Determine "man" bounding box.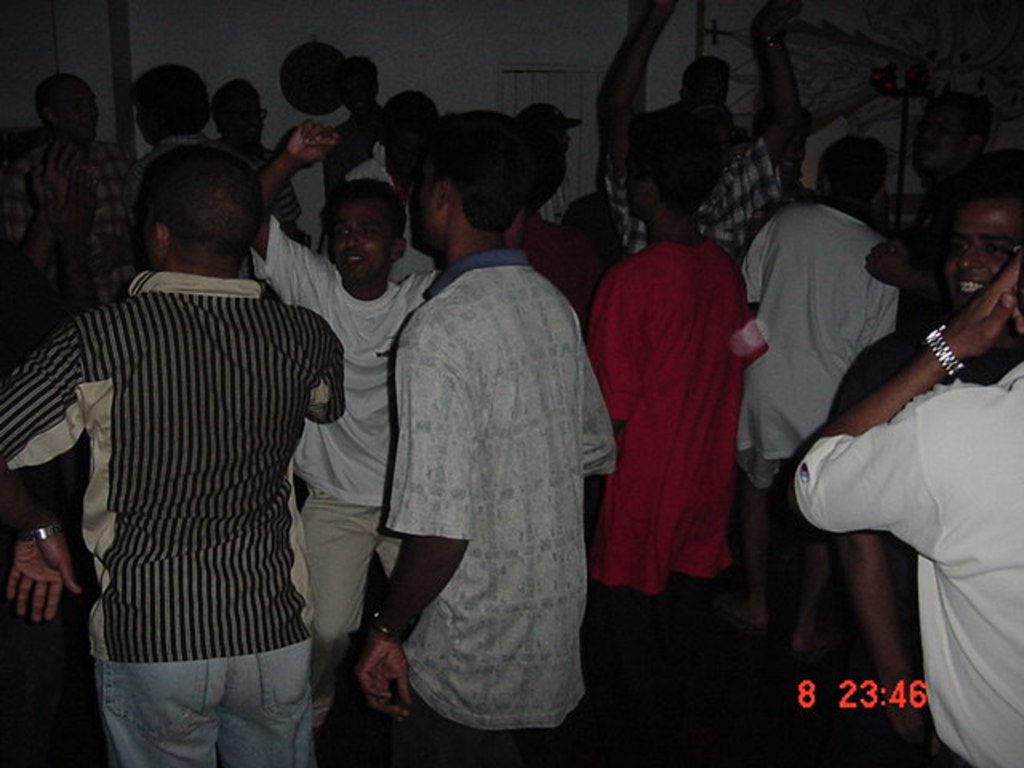
Determined: (246,122,445,754).
